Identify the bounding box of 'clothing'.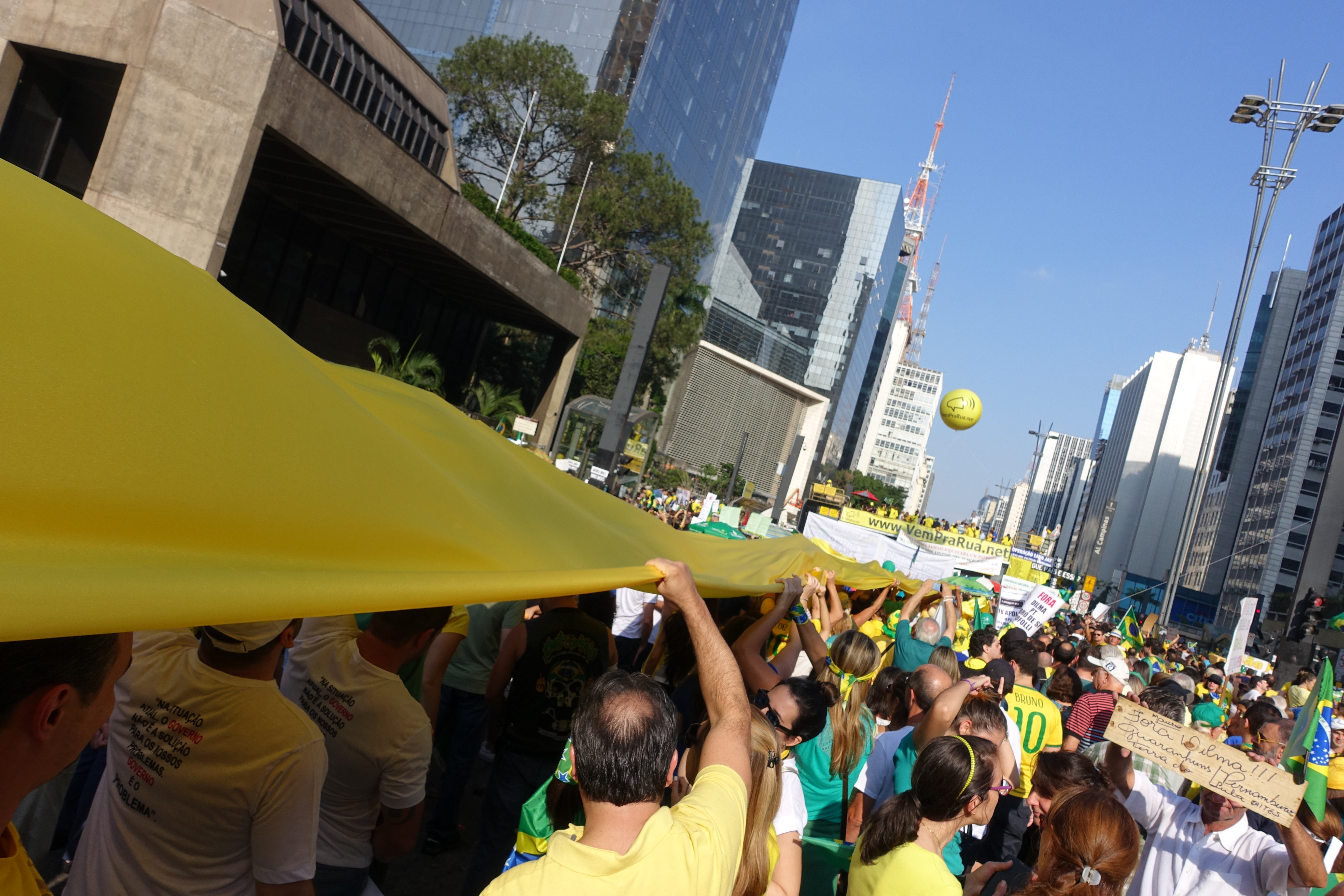
[205,161,216,179].
